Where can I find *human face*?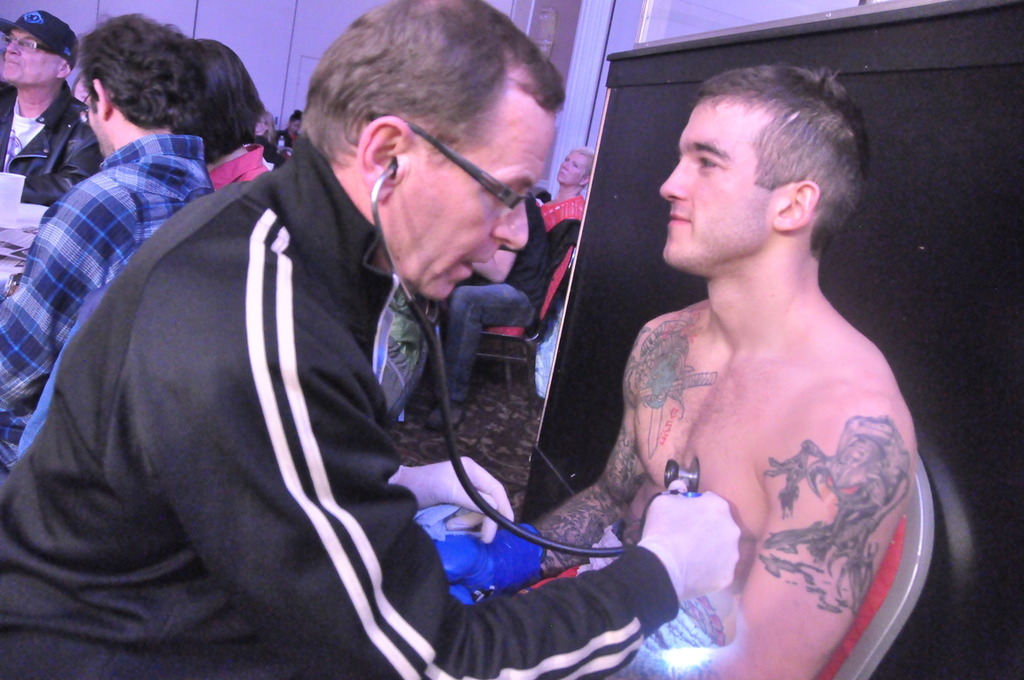
You can find it at crop(556, 149, 586, 187).
